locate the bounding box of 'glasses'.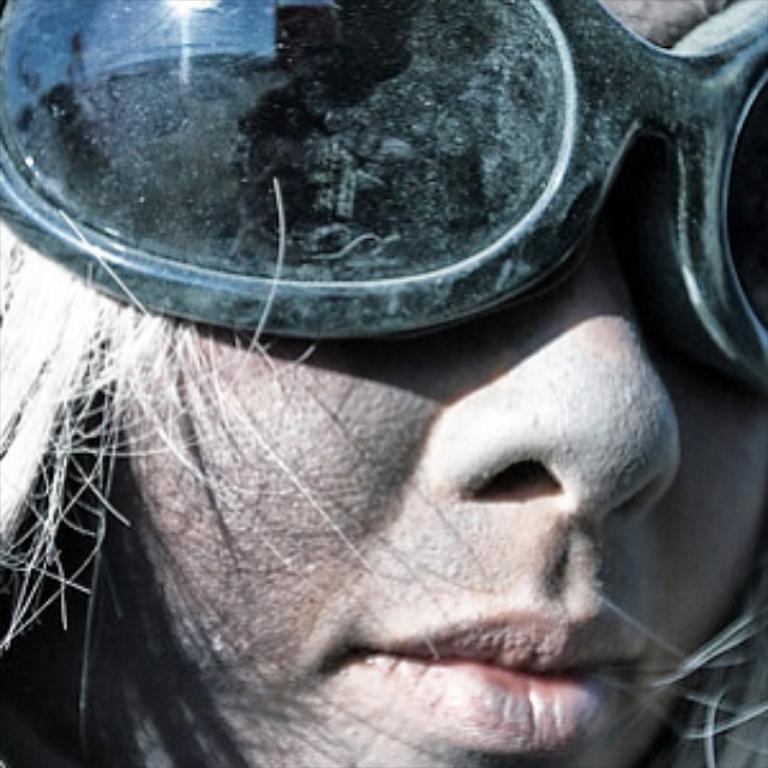
Bounding box: Rect(0, 0, 767, 395).
